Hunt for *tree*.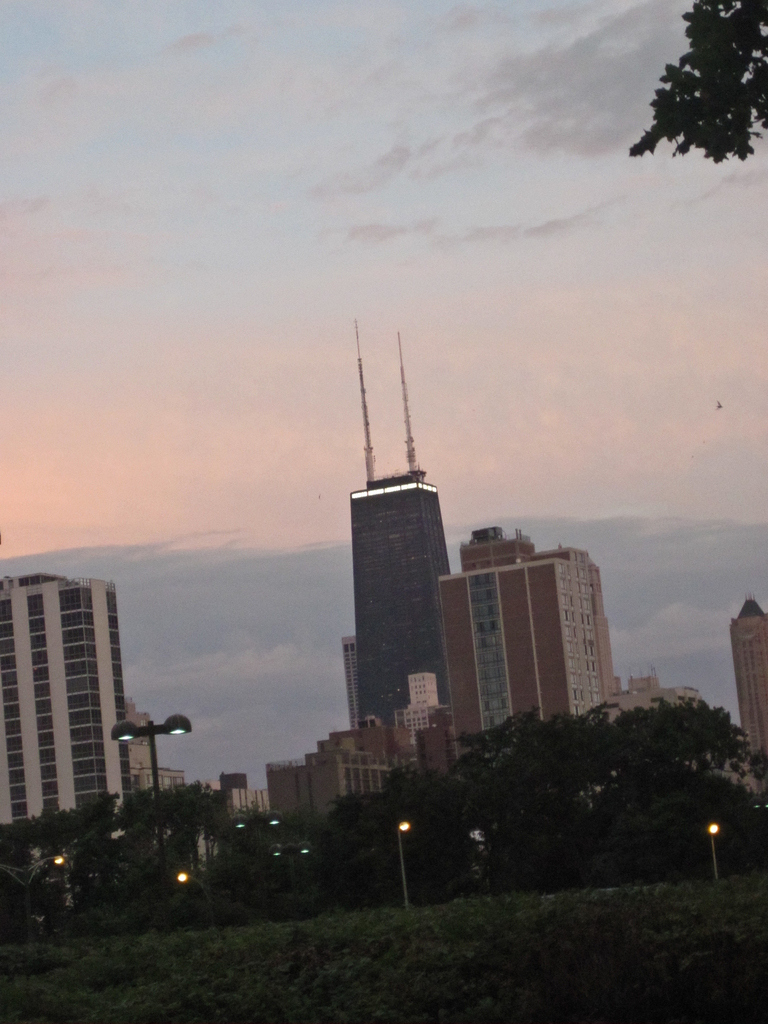
Hunted down at Rect(0, 798, 107, 968).
